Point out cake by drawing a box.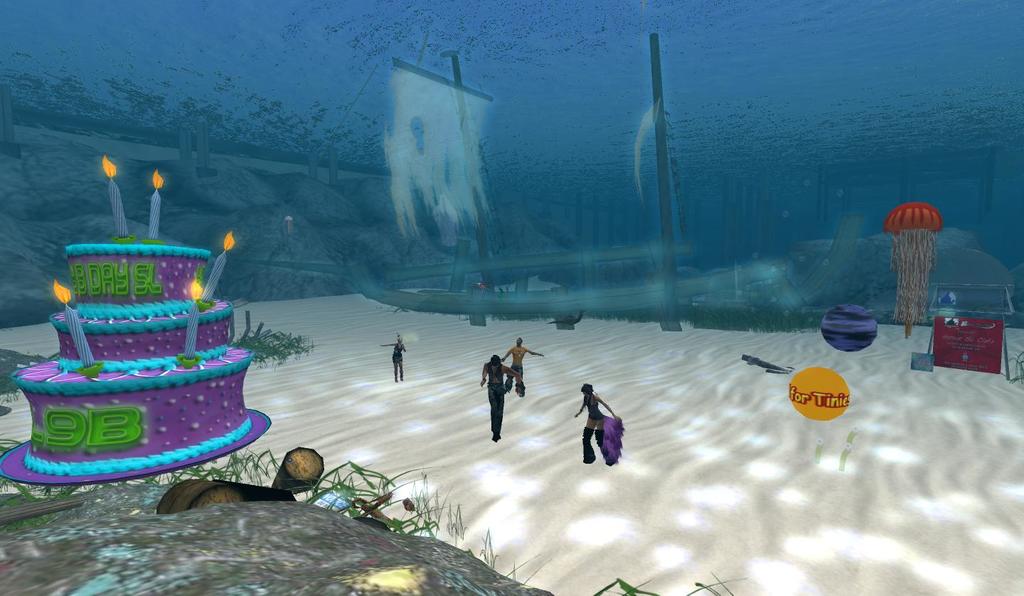
(9,232,256,473).
